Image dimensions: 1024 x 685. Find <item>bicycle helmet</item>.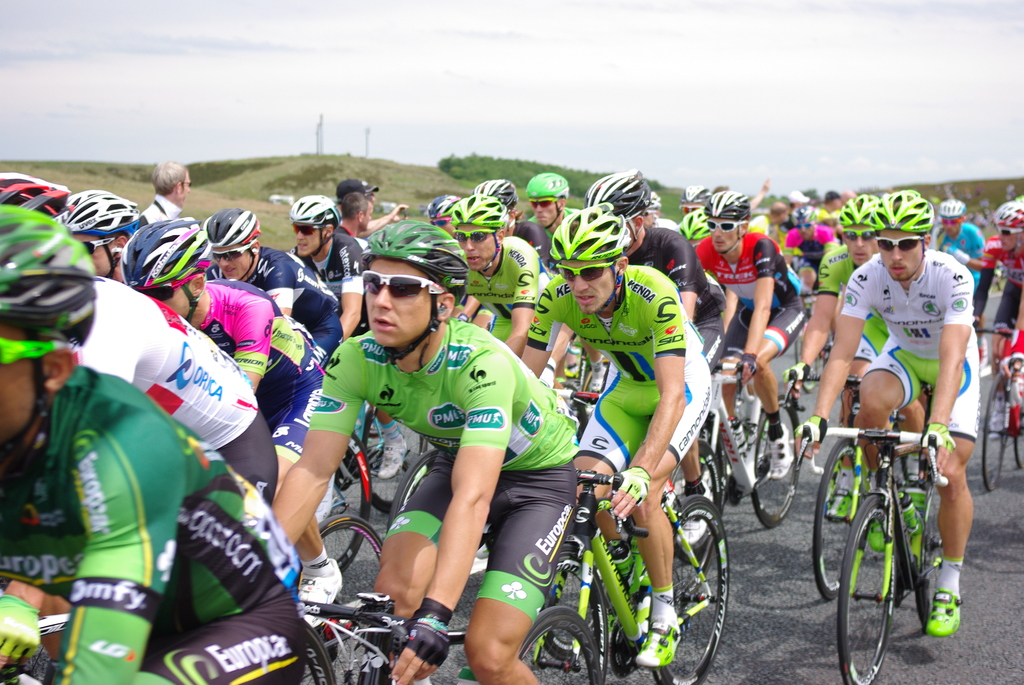
<bbox>451, 197, 510, 231</bbox>.
